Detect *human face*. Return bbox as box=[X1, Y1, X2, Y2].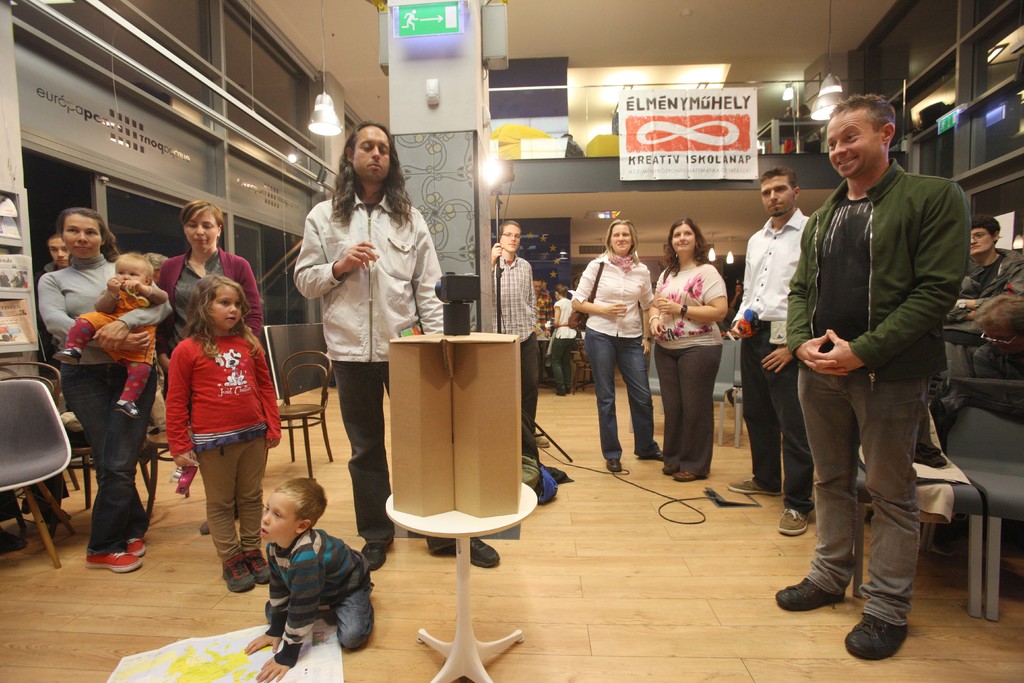
box=[668, 222, 701, 254].
